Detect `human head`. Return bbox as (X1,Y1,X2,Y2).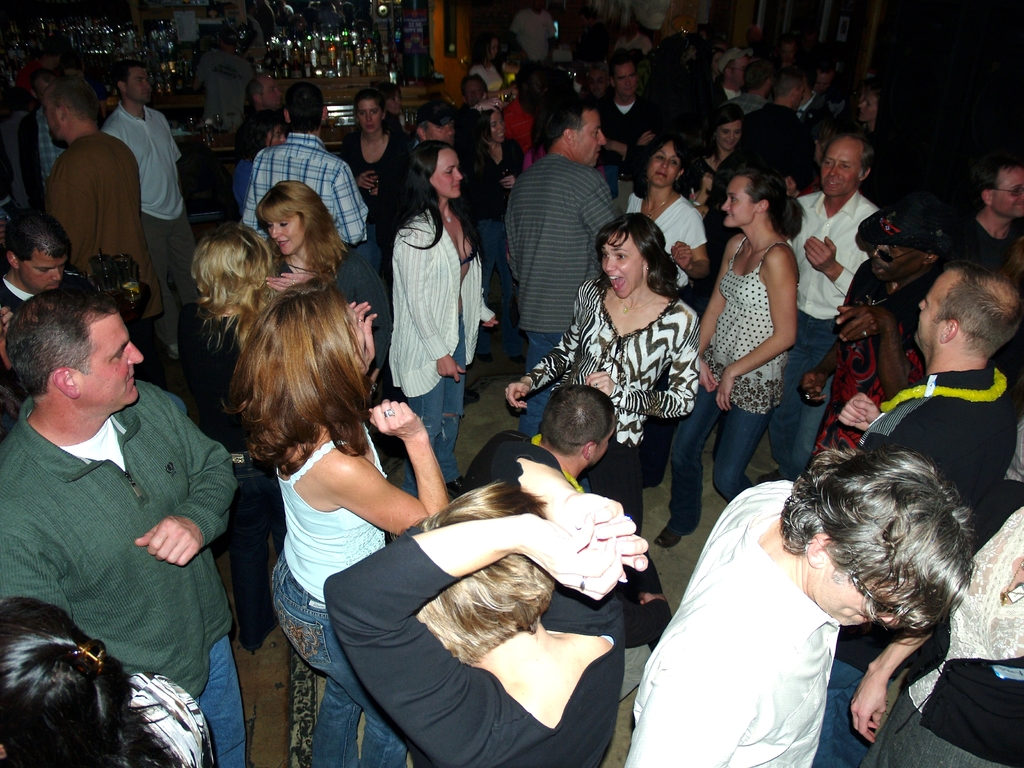
(609,57,639,95).
